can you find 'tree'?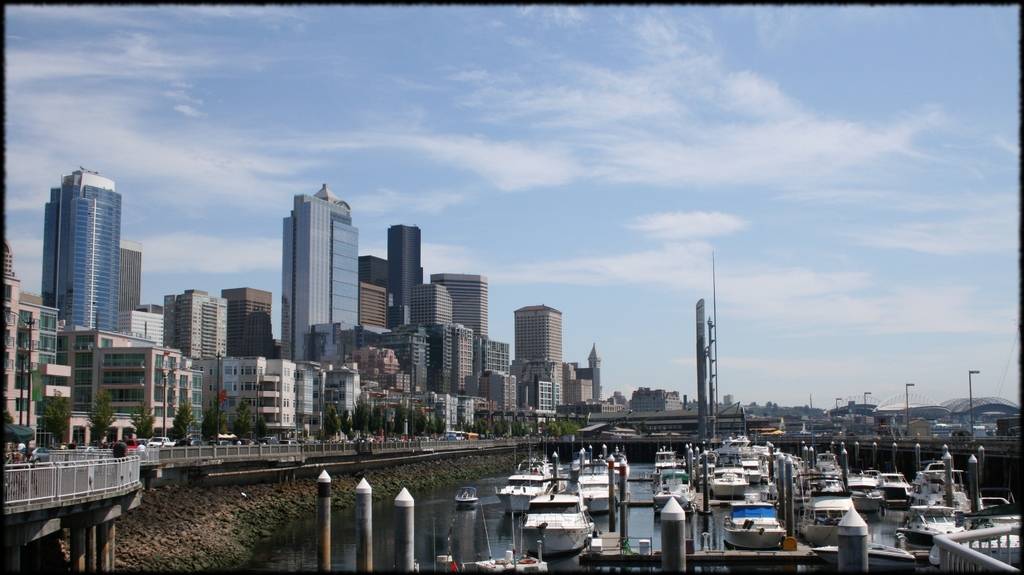
Yes, bounding box: <box>276,411,314,464</box>.
